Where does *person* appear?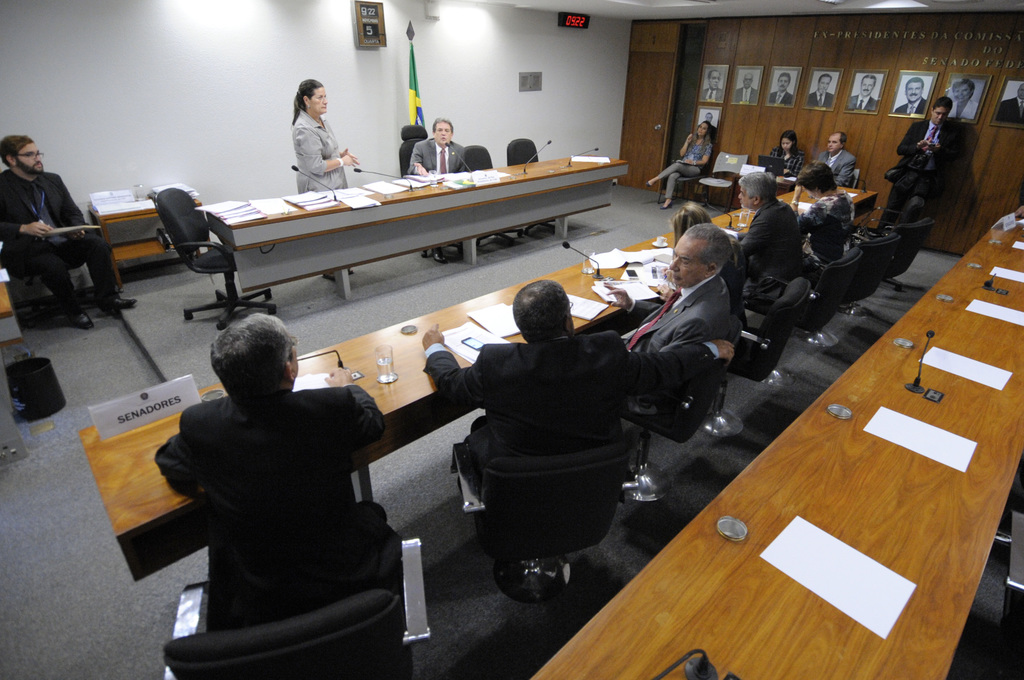
Appears at 805,72,833,108.
